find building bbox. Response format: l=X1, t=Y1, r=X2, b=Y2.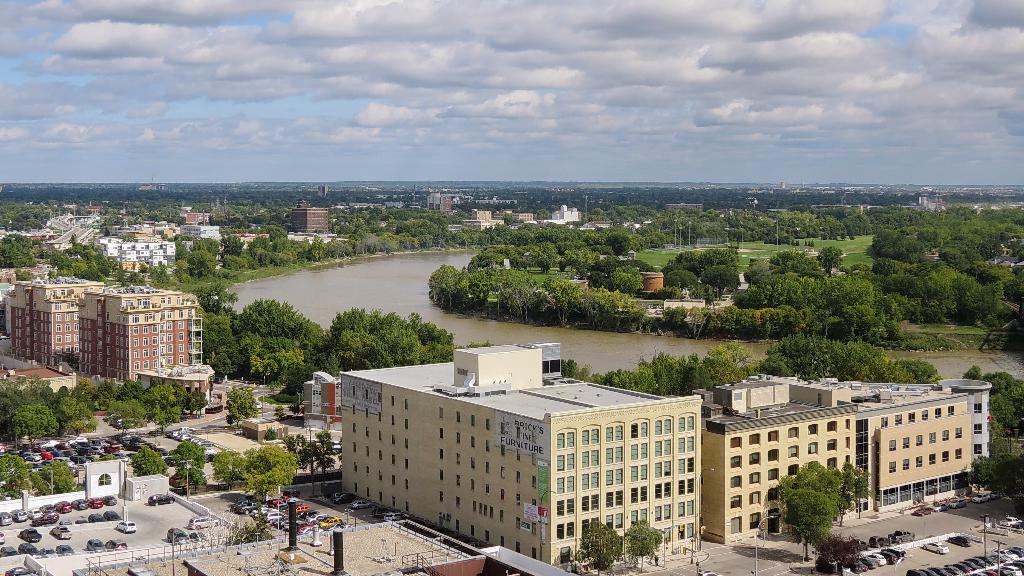
l=303, t=369, r=340, b=438.
